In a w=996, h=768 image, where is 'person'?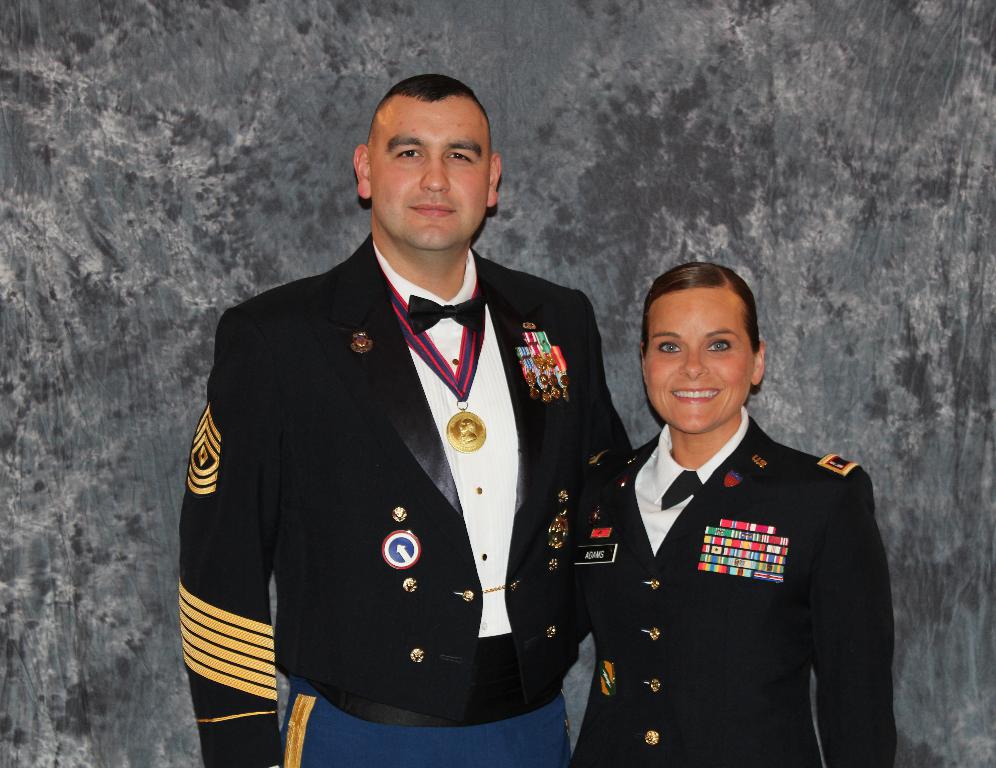
box=[179, 72, 639, 767].
